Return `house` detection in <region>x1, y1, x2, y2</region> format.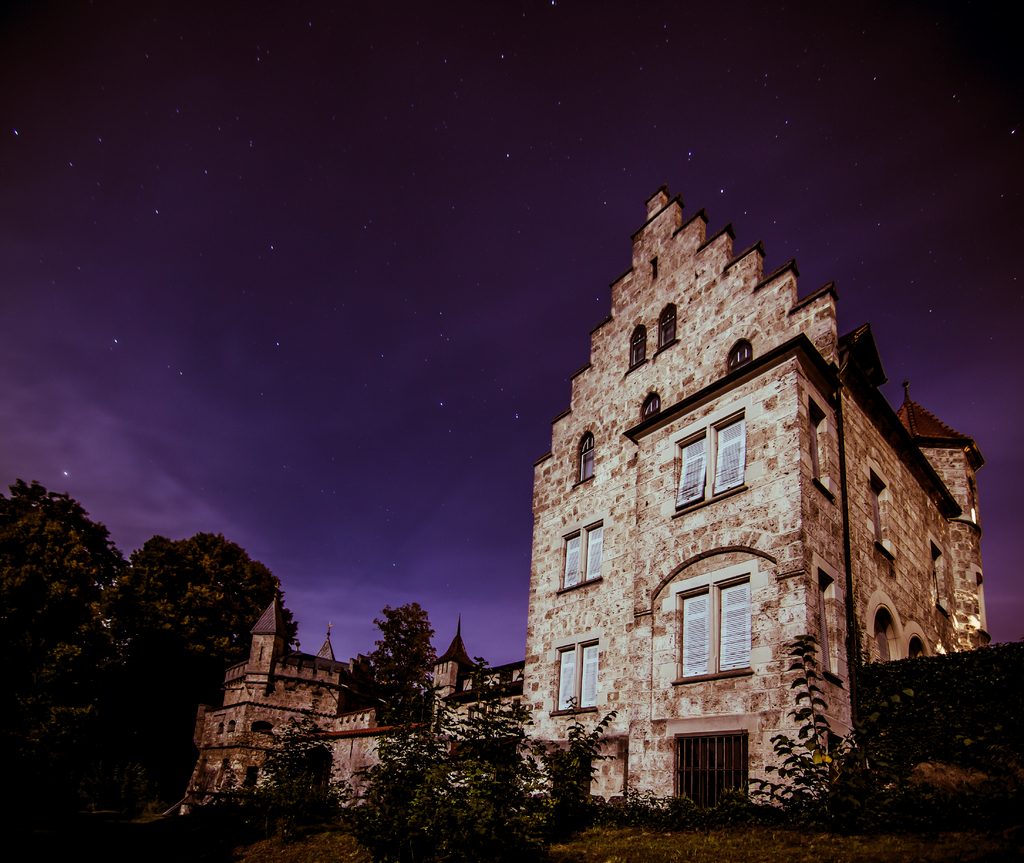
<region>488, 193, 991, 843</region>.
